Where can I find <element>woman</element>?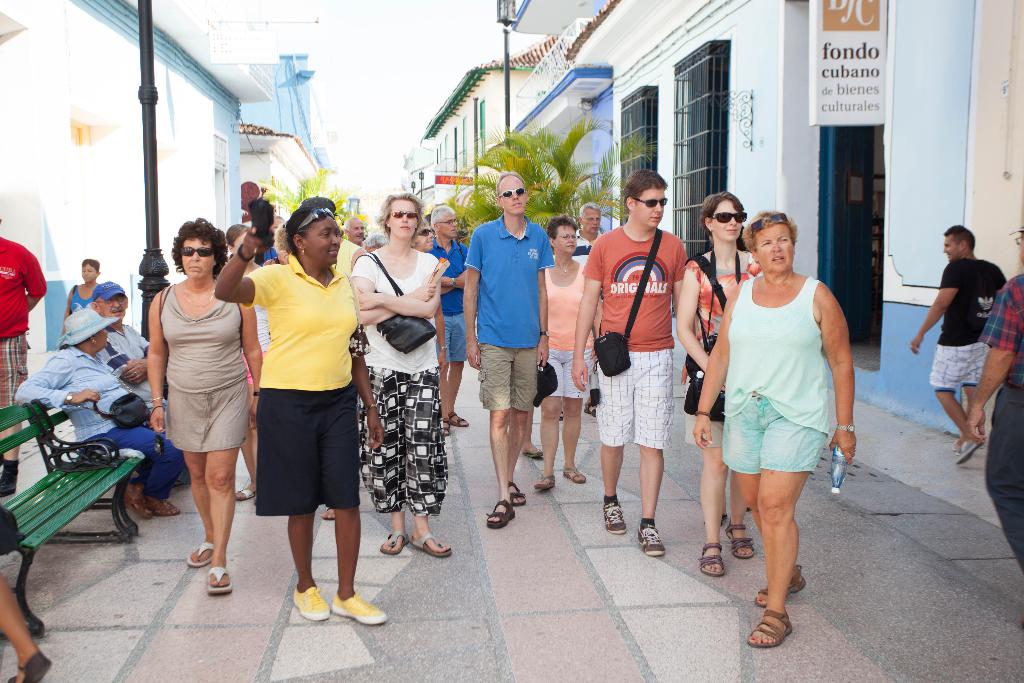
You can find it at (16,306,188,521).
